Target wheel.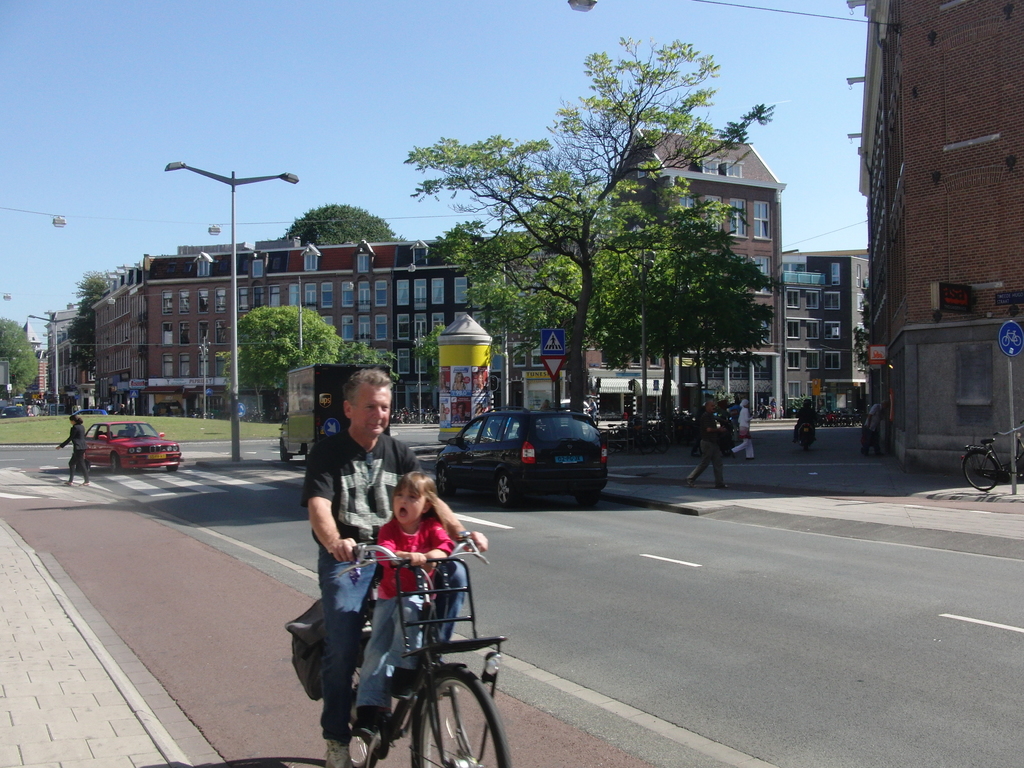
Target region: select_region(637, 434, 653, 455).
